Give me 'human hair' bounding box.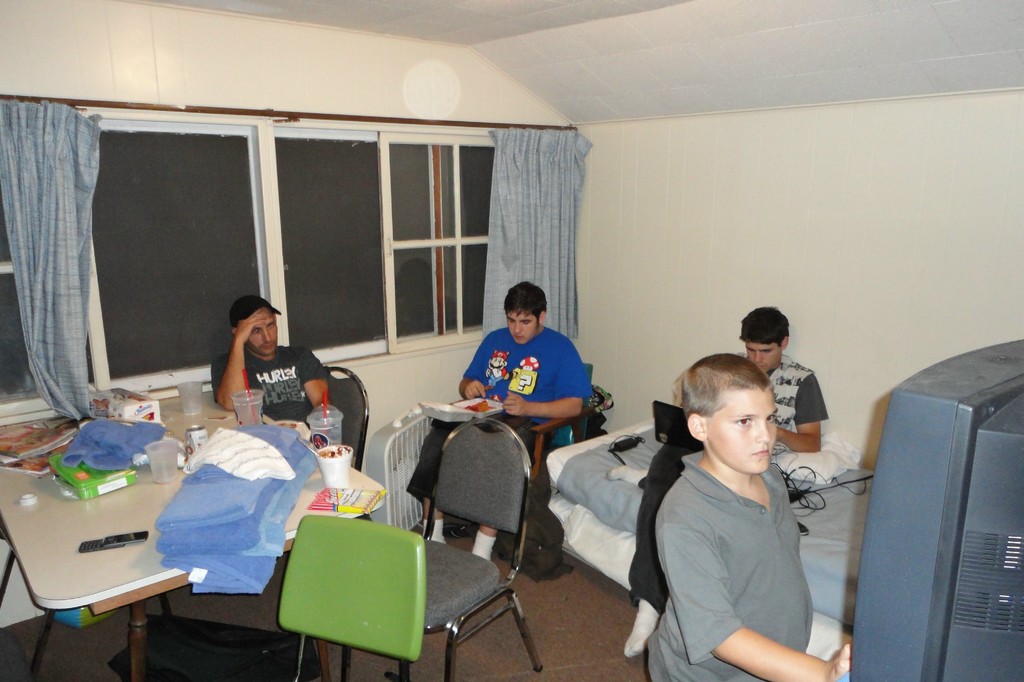
(left=680, top=352, right=774, bottom=421).
